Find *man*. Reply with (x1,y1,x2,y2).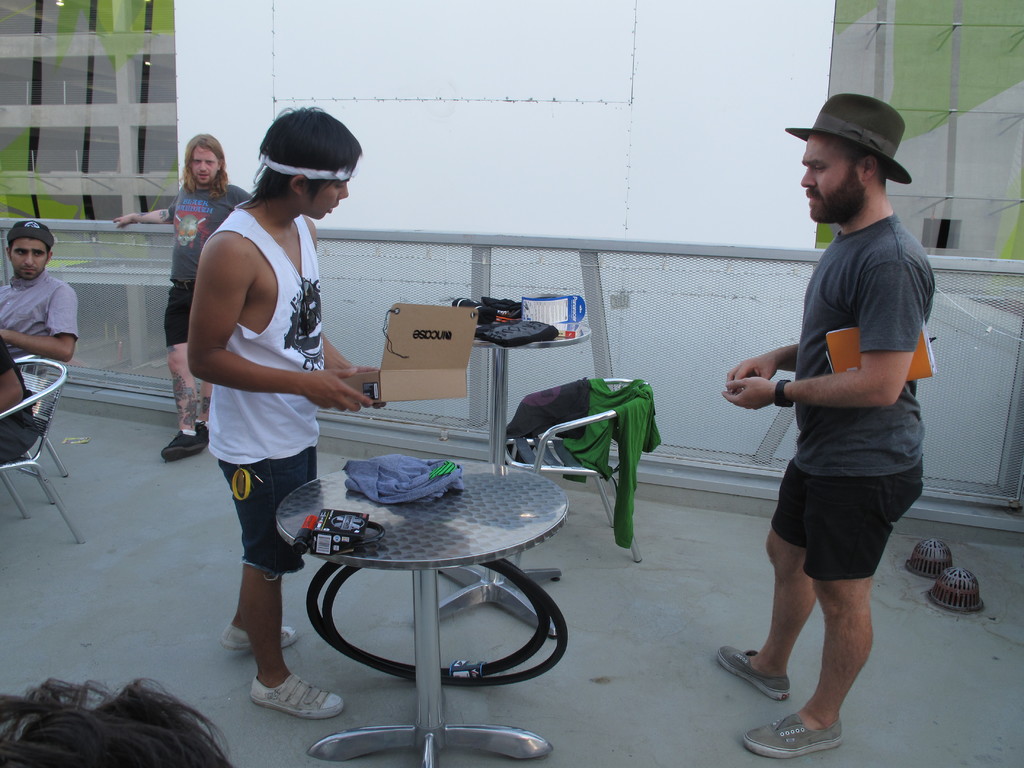
(186,103,385,722).
